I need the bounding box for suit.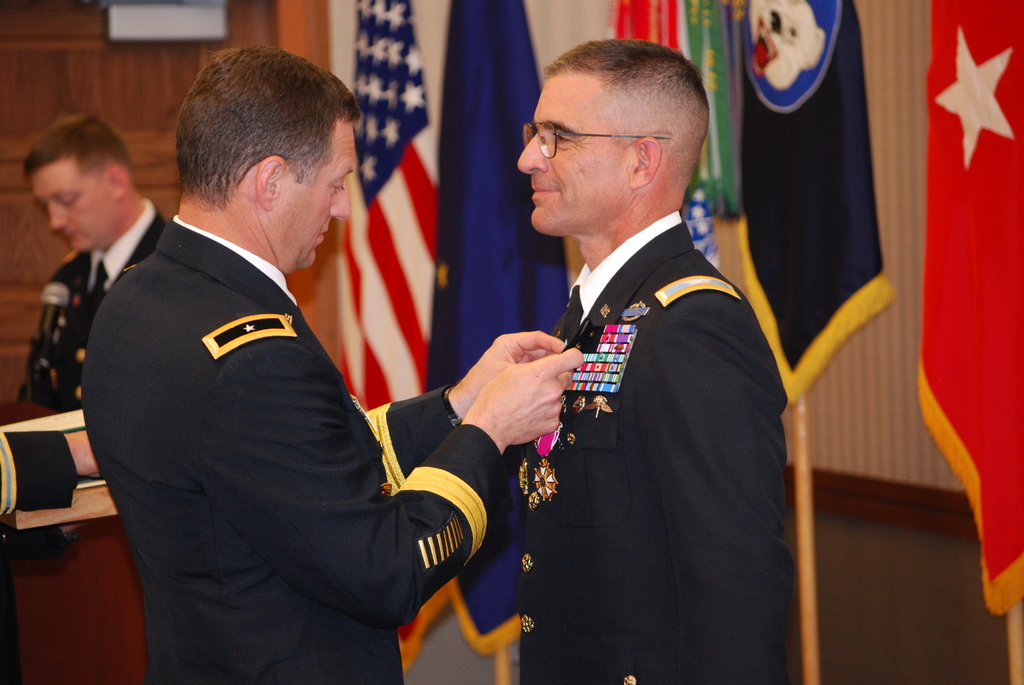
Here it is: rect(77, 214, 511, 684).
